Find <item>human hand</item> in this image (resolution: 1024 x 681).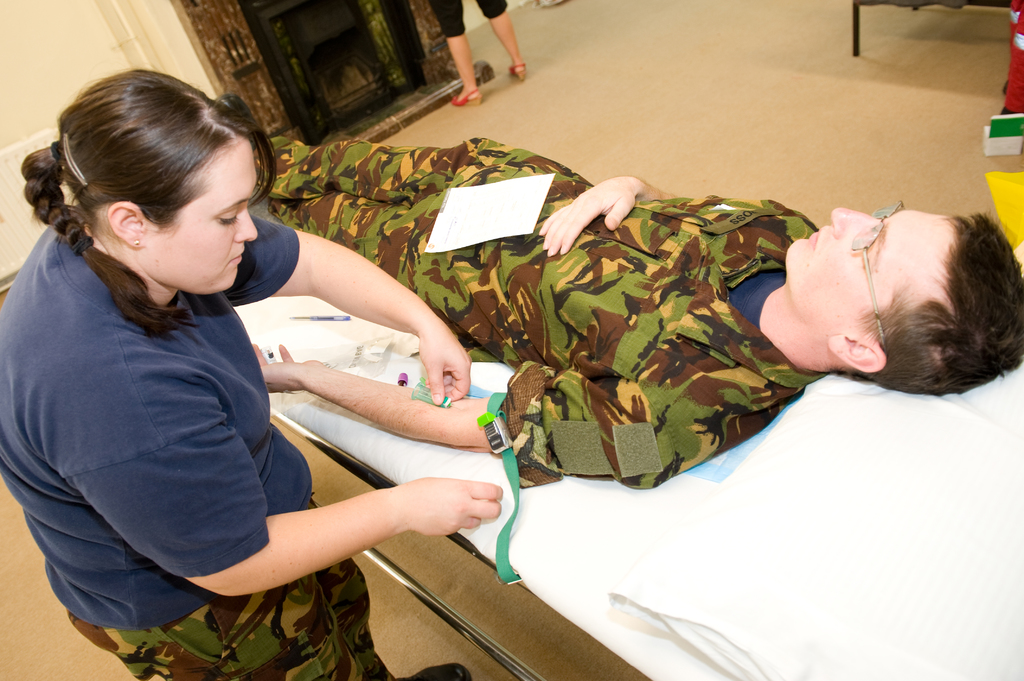
left=536, top=175, right=645, bottom=259.
